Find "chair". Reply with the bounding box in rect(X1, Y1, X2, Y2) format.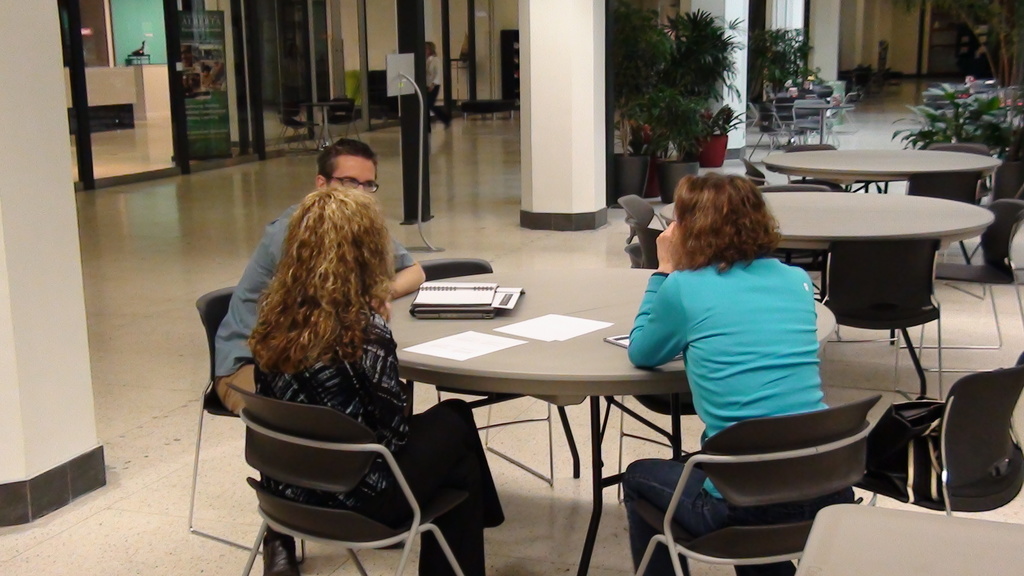
rect(965, 156, 1023, 276).
